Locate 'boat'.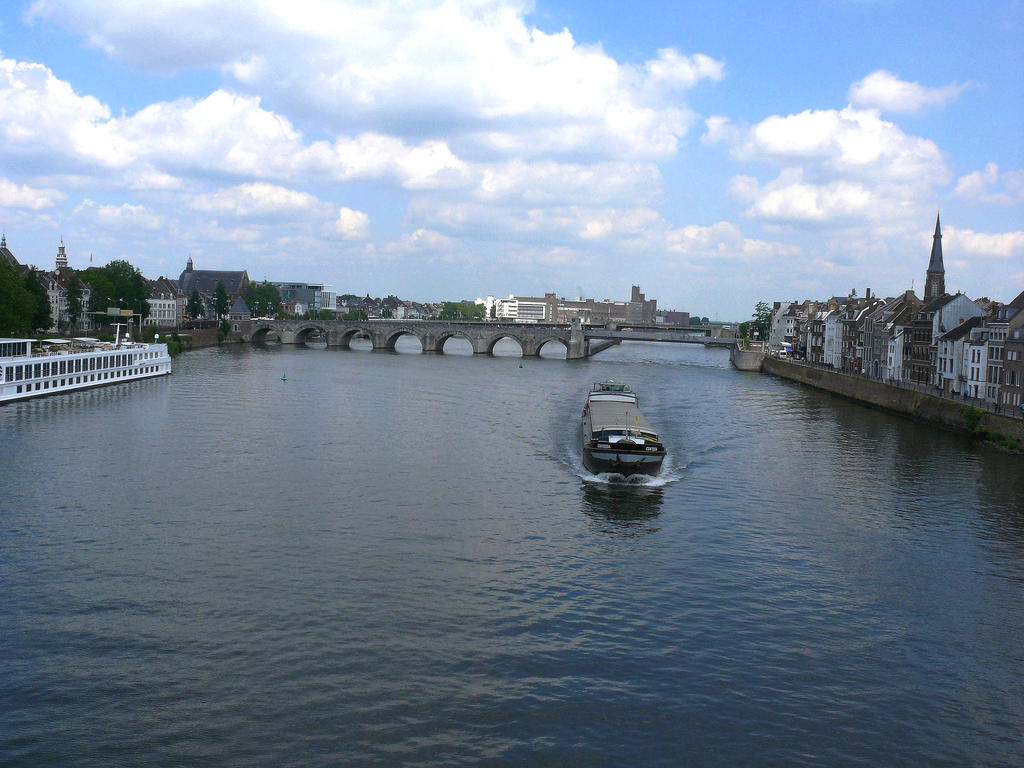
Bounding box: x1=575 y1=390 x2=680 y2=481.
